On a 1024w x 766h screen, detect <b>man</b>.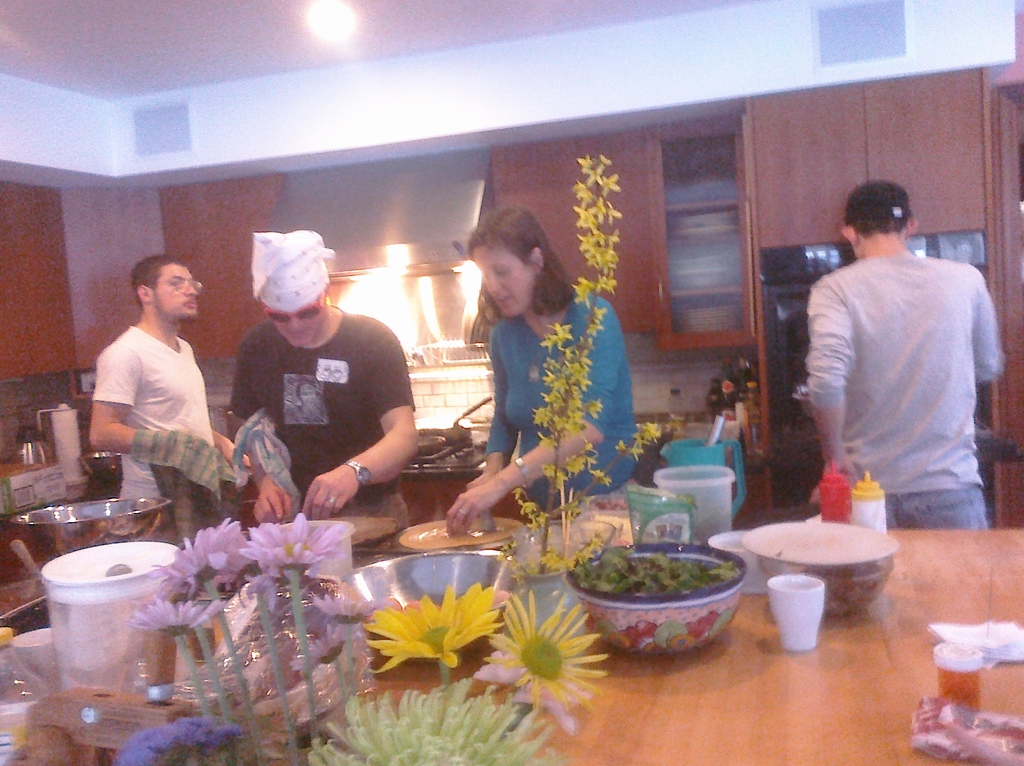
bbox=[815, 186, 1023, 535].
